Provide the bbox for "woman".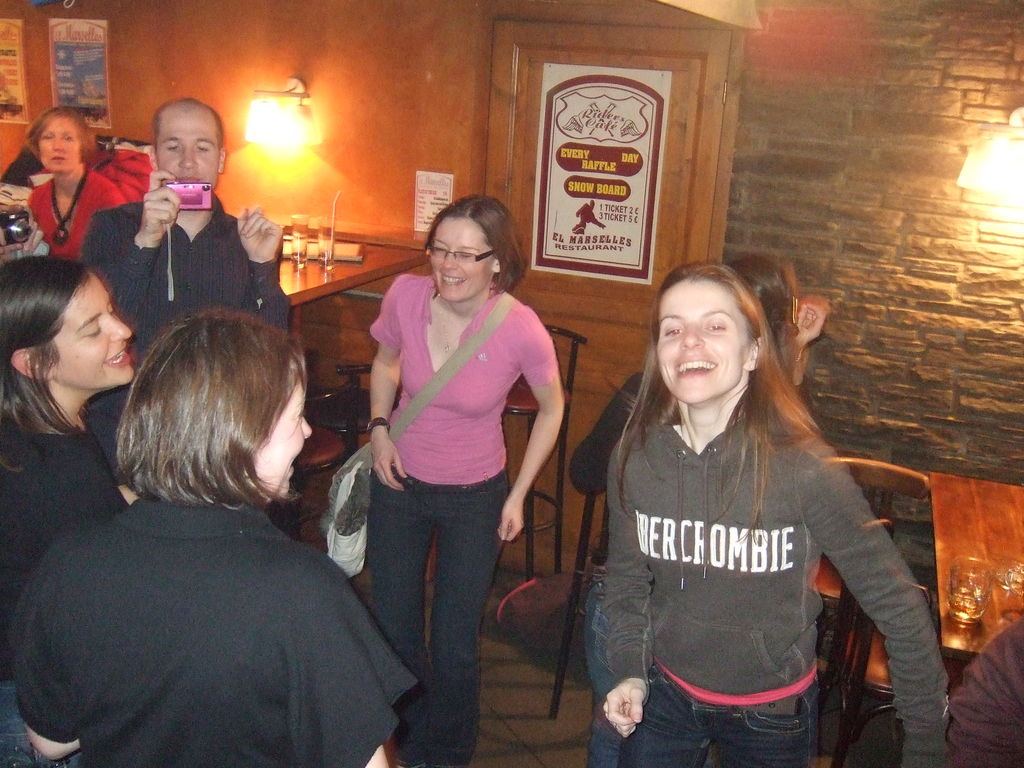
bbox=(0, 255, 137, 767).
